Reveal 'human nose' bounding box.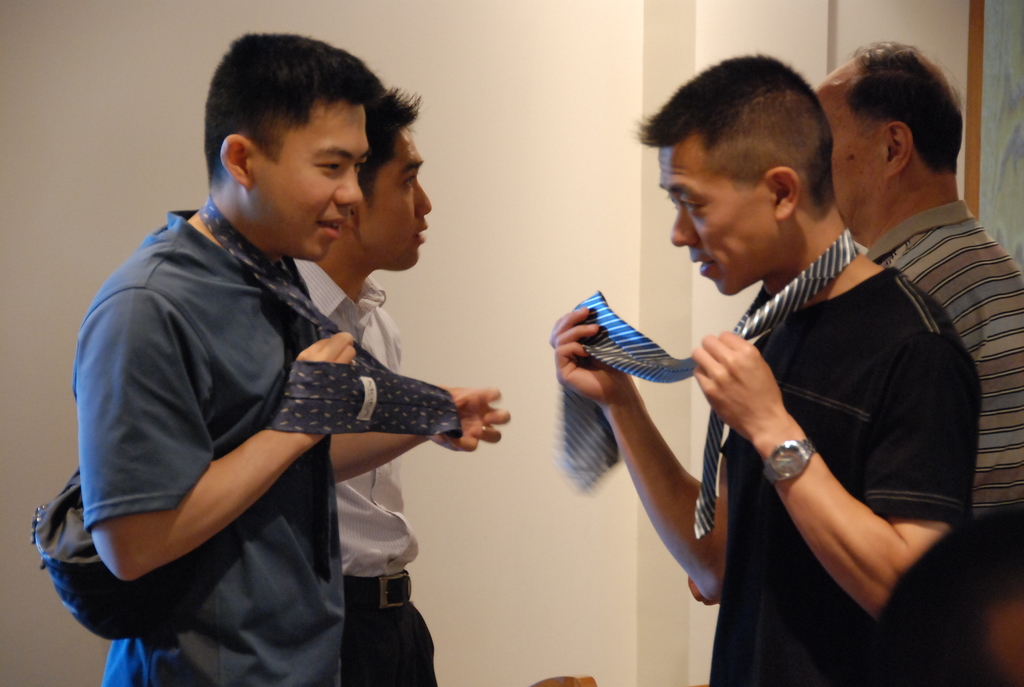
Revealed: 673,207,701,246.
